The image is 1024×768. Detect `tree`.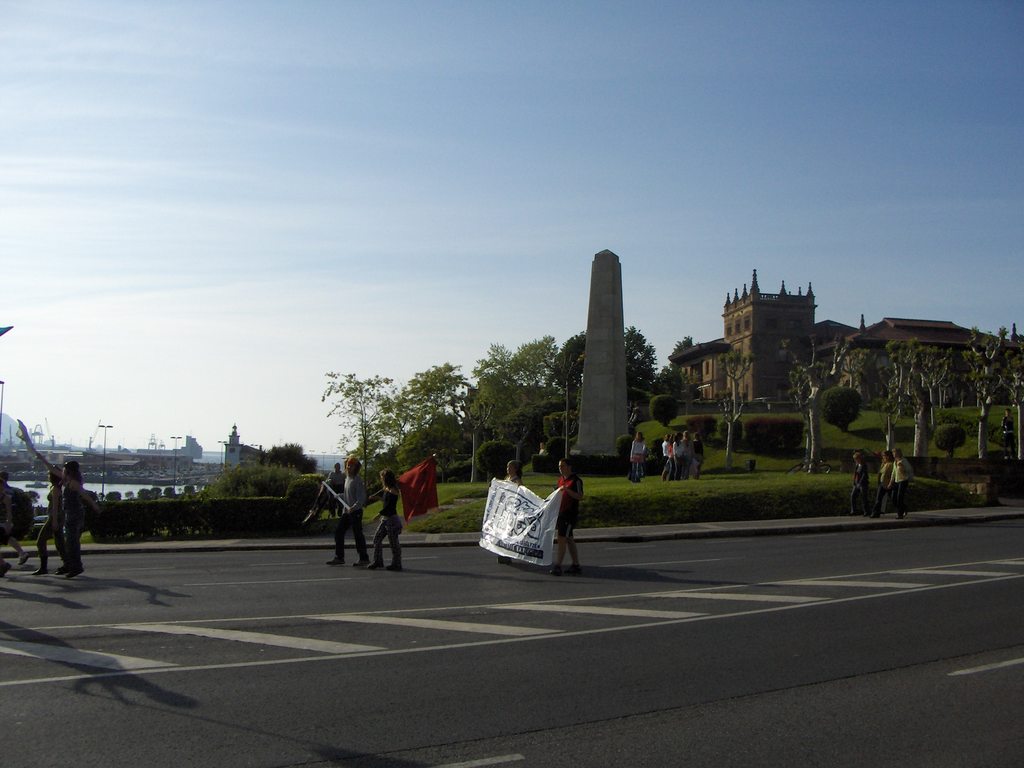
Detection: select_region(205, 440, 319, 499).
